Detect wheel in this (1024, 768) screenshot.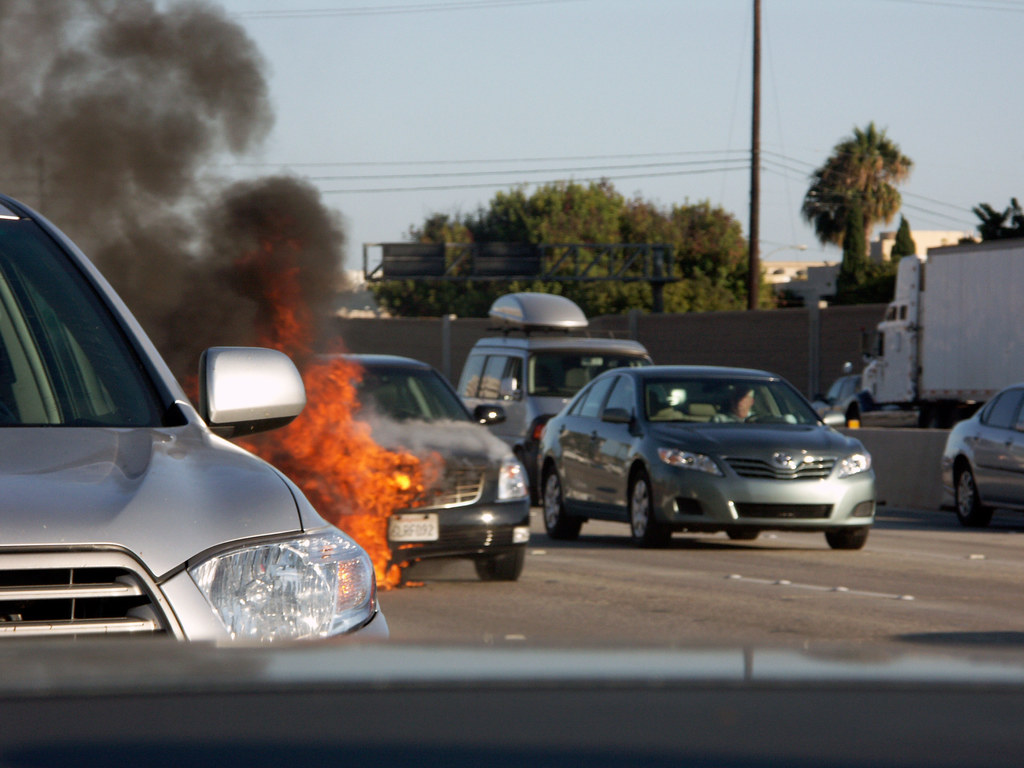
Detection: bbox=(624, 465, 676, 545).
